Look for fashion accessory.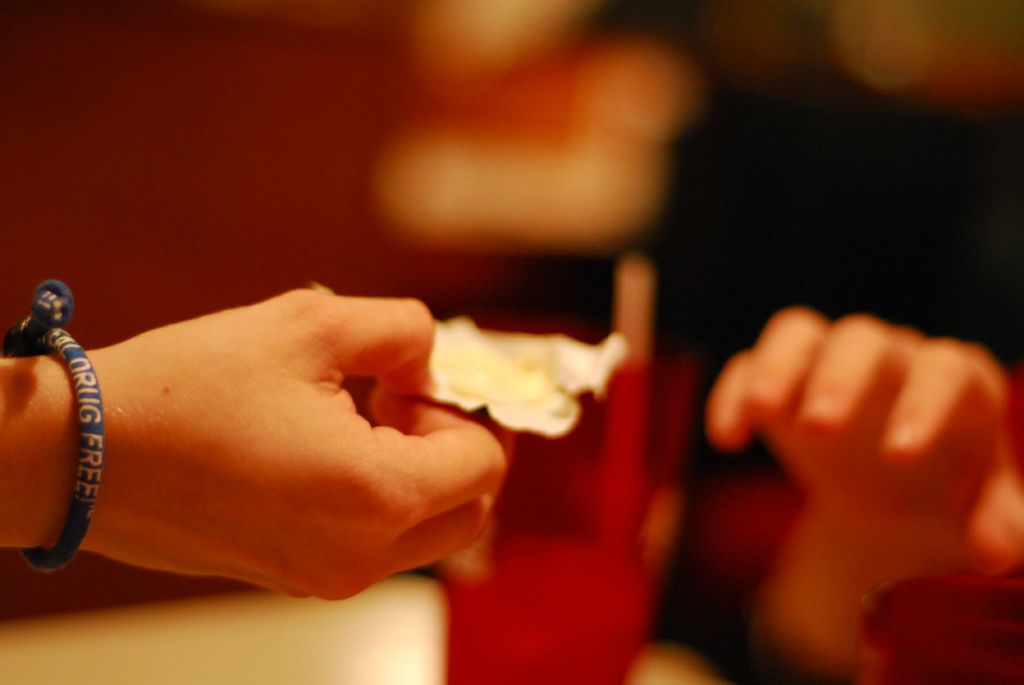
Found: {"x1": 0, "y1": 275, "x2": 106, "y2": 571}.
